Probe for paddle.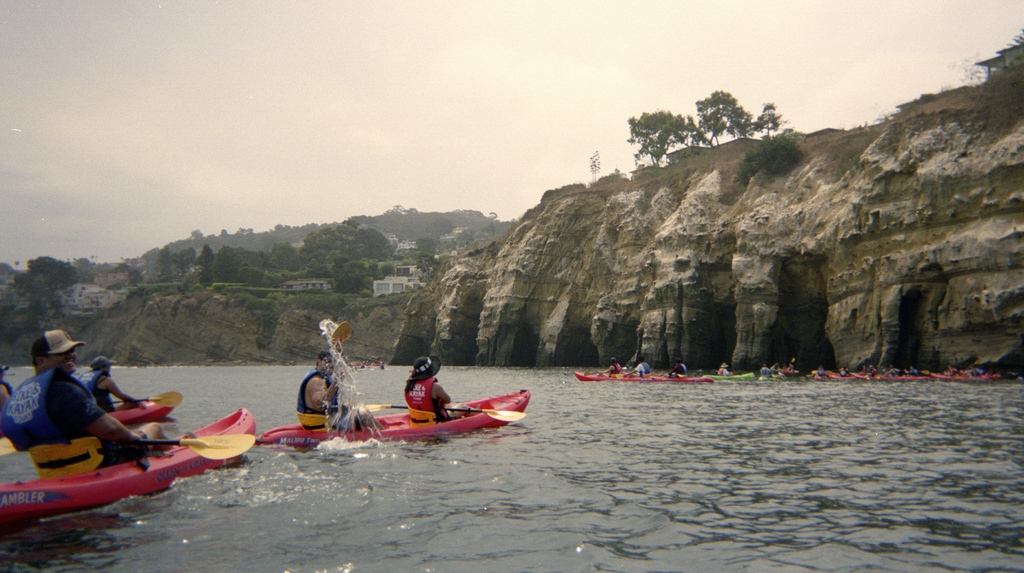
Probe result: rect(136, 438, 252, 463).
